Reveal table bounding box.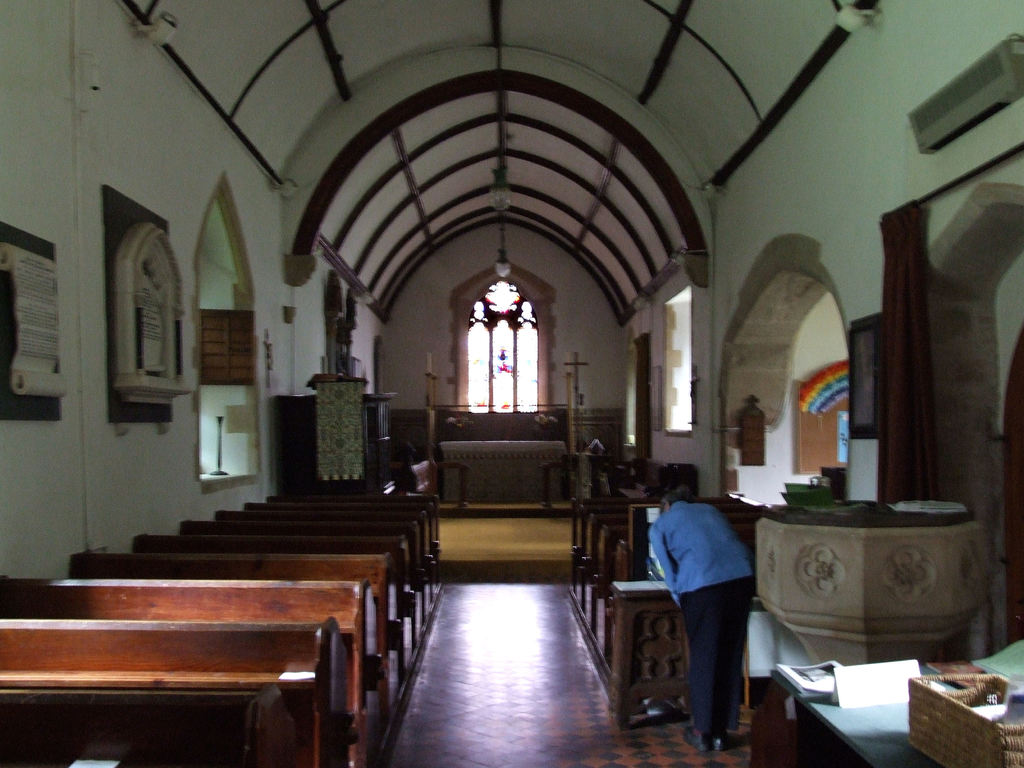
Revealed: l=751, t=631, r=1023, b=767.
